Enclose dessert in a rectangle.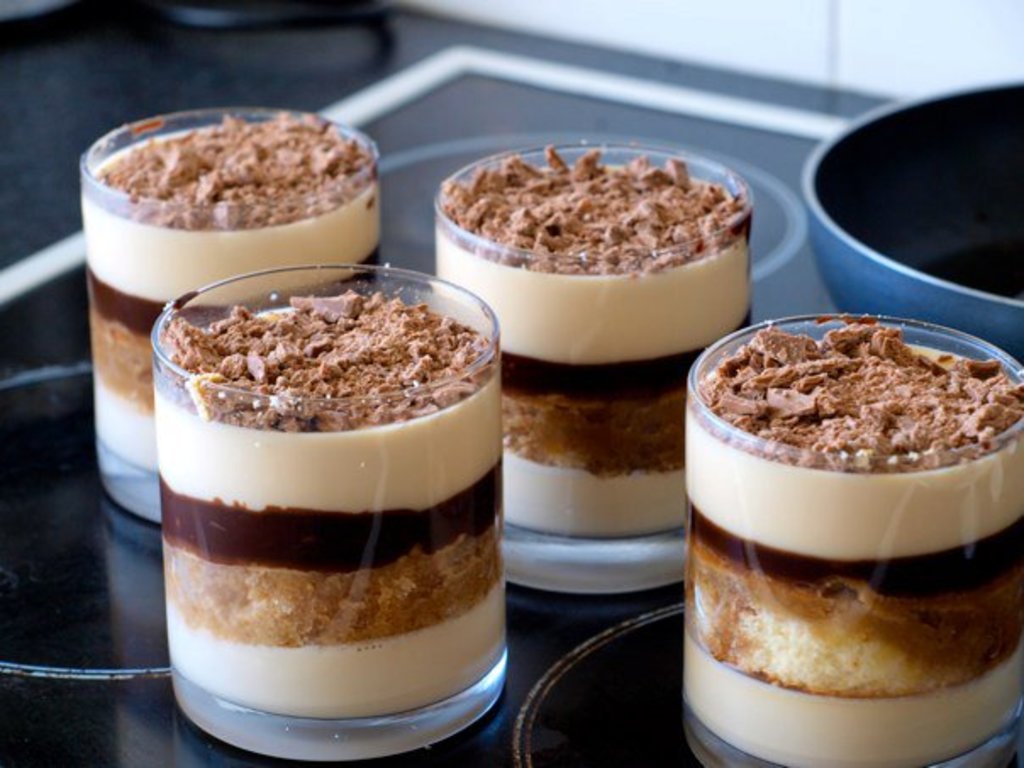
81:115:383:470.
